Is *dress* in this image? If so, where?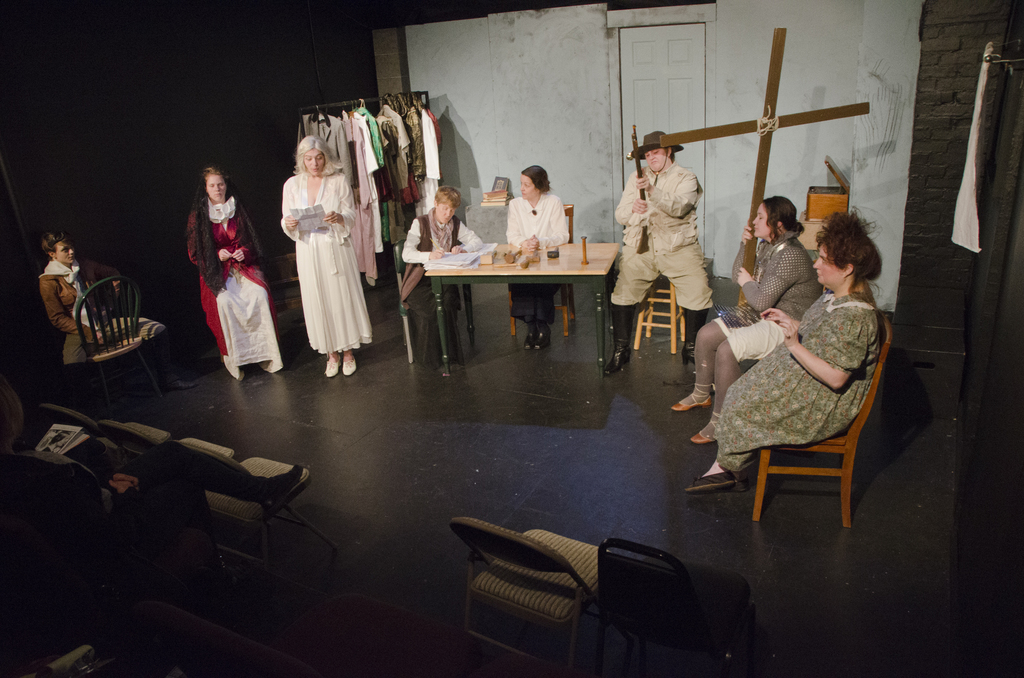
Yes, at [275, 140, 371, 357].
